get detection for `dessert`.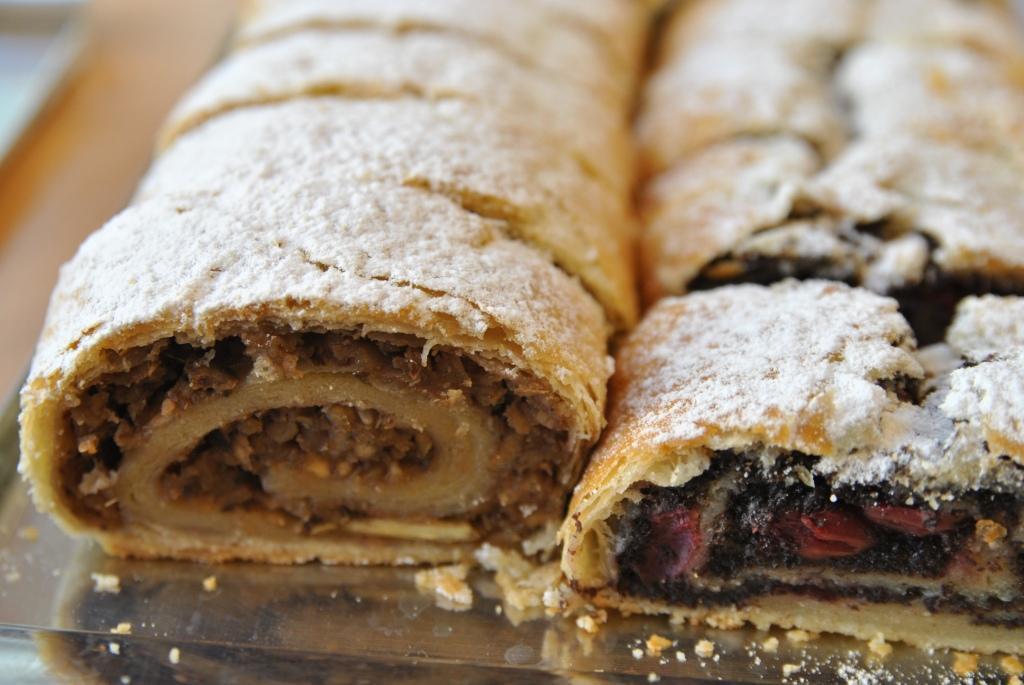
Detection: crop(562, 276, 985, 623).
